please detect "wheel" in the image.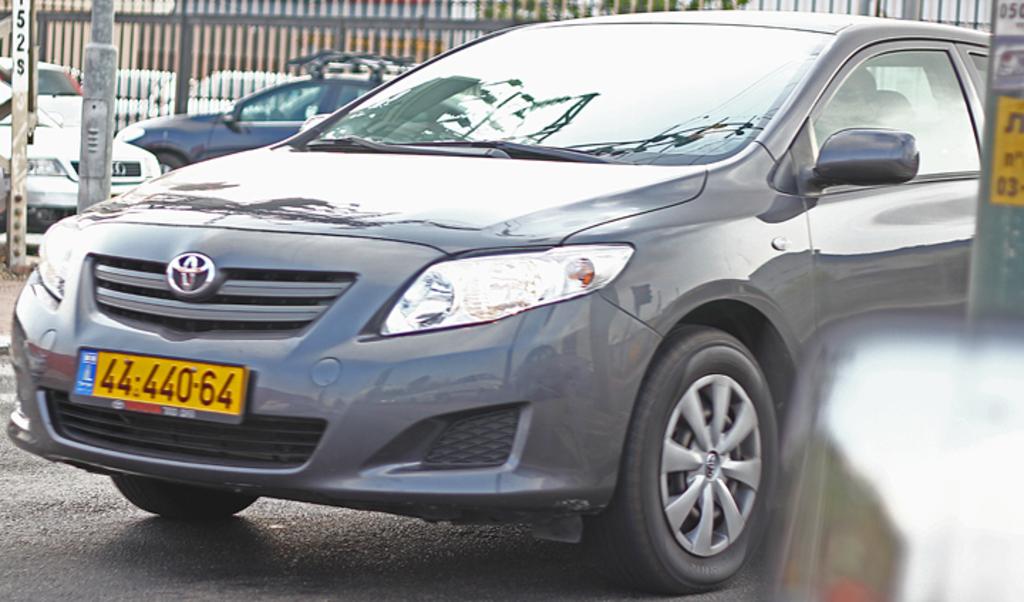
left=631, top=326, right=794, bottom=583.
